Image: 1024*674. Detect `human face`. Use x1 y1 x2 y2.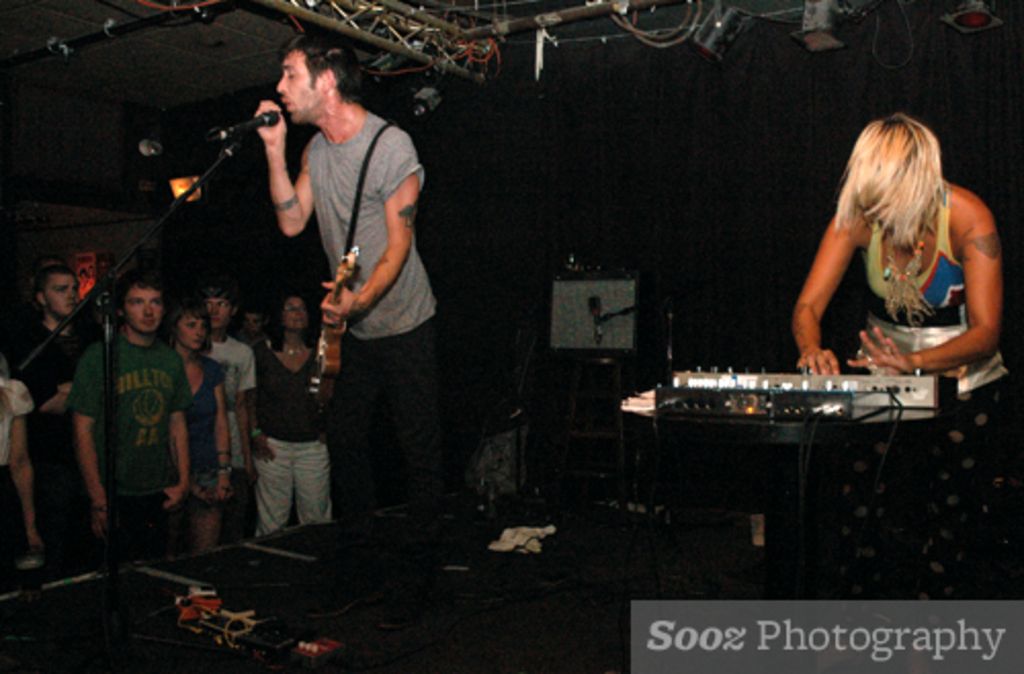
203 297 233 332.
